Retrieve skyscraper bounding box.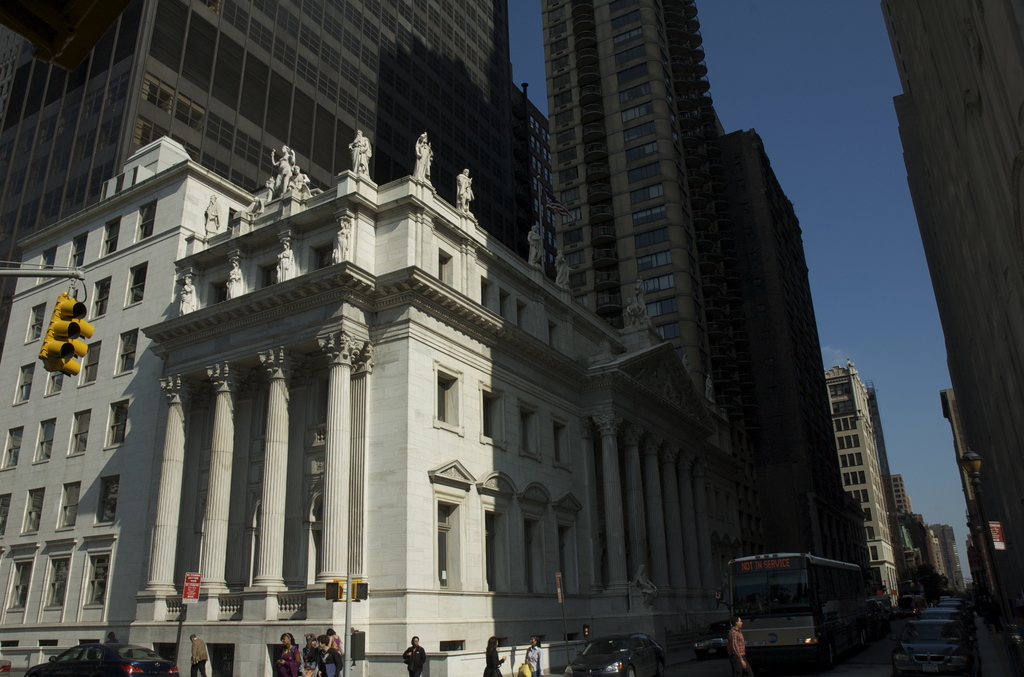
Bounding box: <box>502,0,780,485</box>.
